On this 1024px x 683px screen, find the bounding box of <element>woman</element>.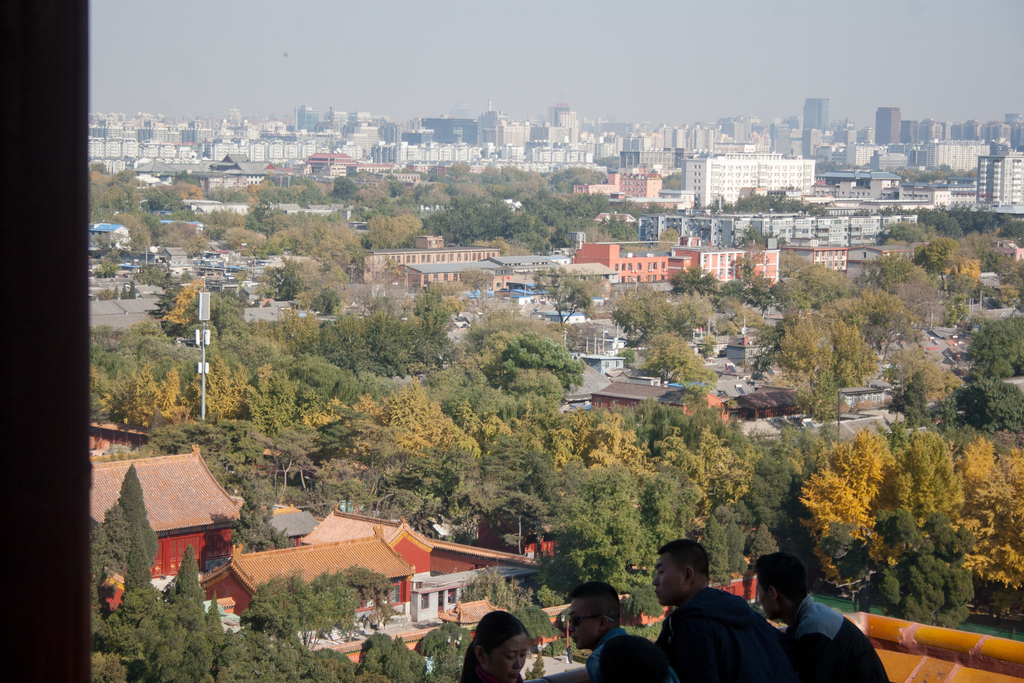
Bounding box: {"x1": 460, "y1": 609, "x2": 522, "y2": 682}.
